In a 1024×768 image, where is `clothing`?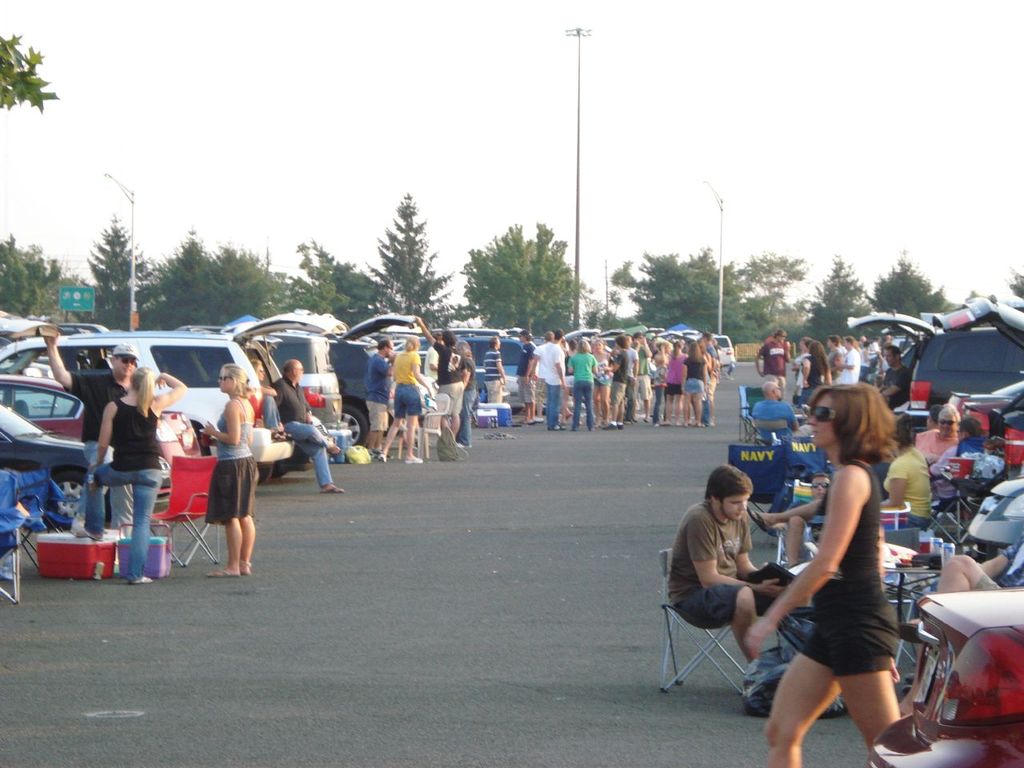
794,354,806,400.
